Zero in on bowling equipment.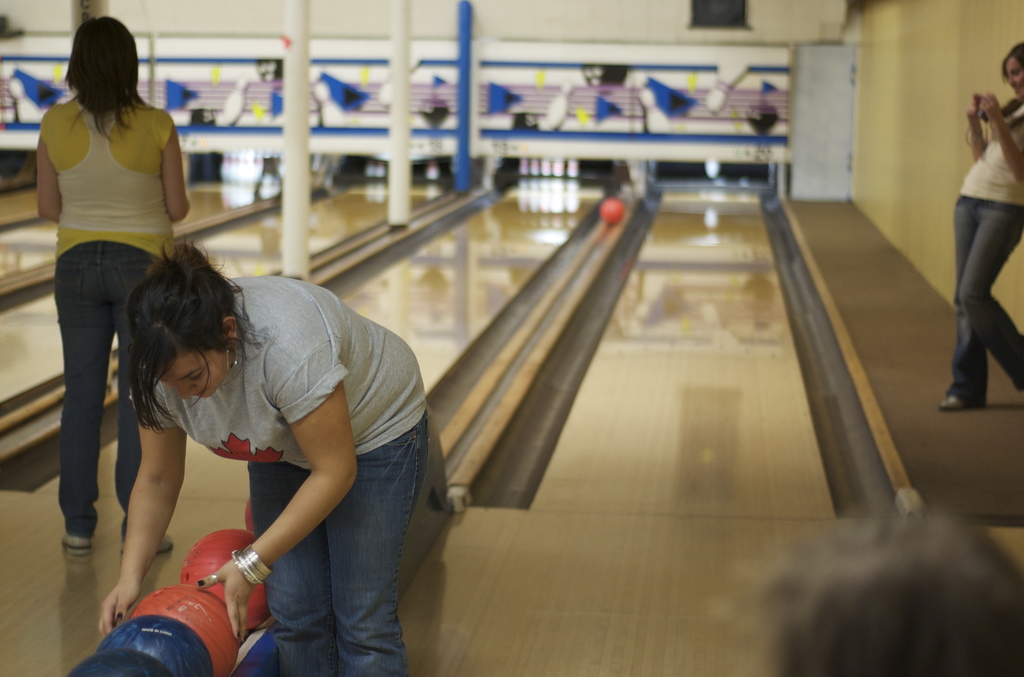
Zeroed in: <bbox>538, 81, 571, 130</bbox>.
